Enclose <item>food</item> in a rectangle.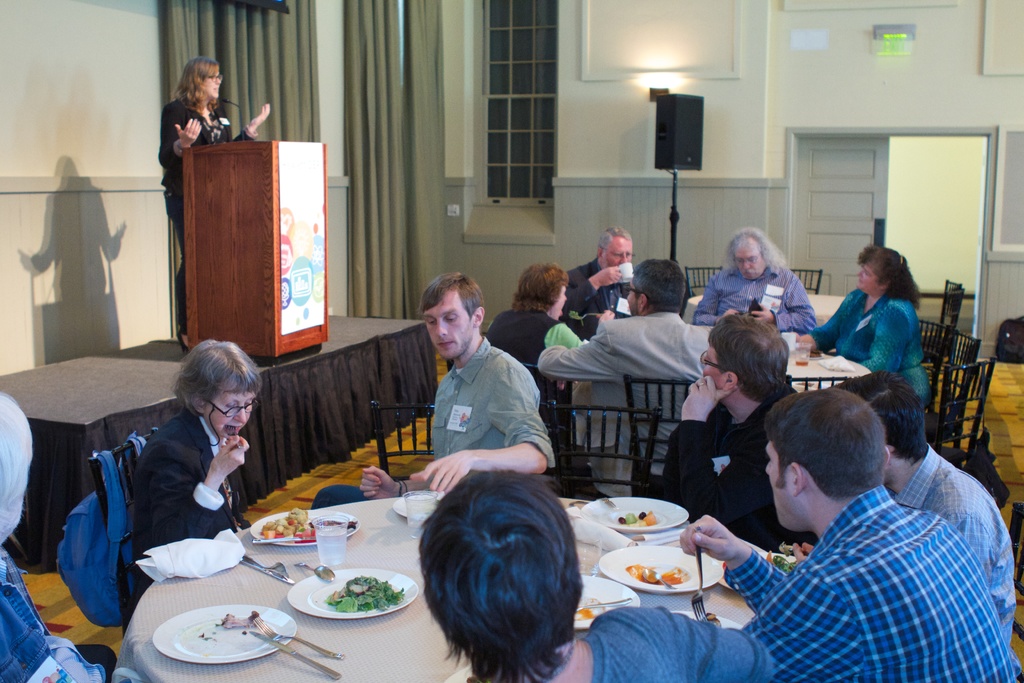
bbox=(617, 509, 657, 527).
